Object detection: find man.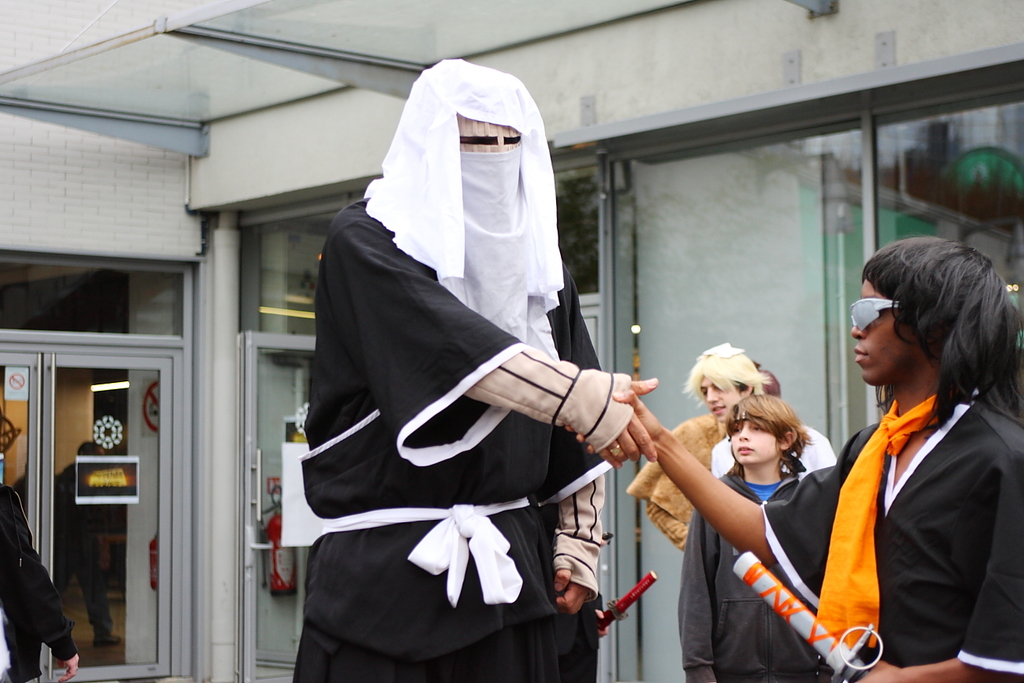
567,236,1023,682.
